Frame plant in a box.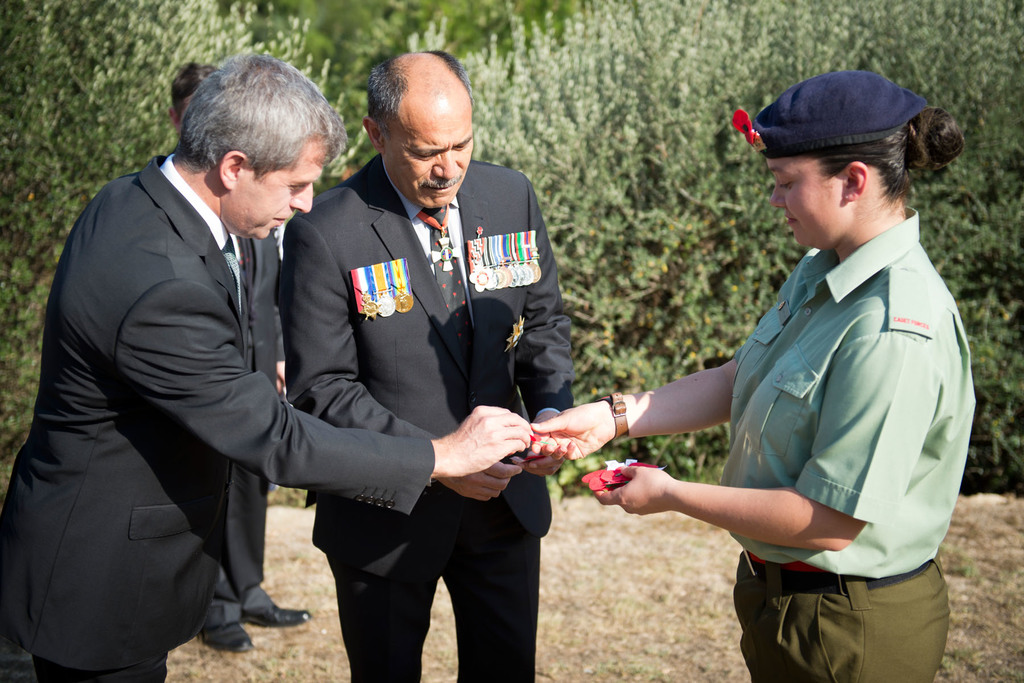
locate(936, 645, 977, 680).
